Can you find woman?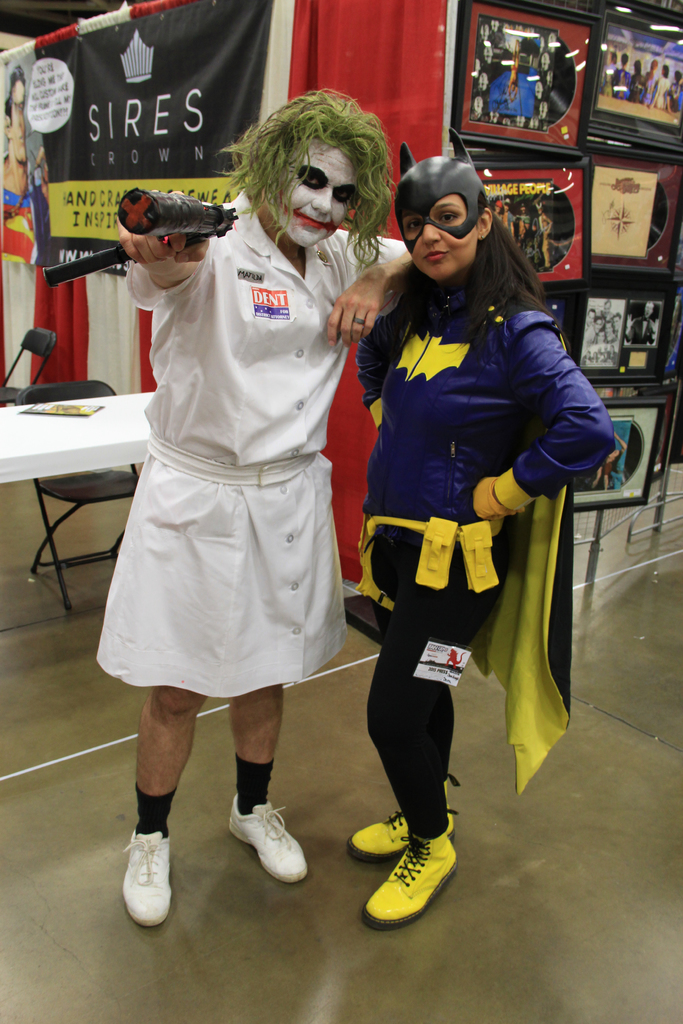
Yes, bounding box: (358, 154, 612, 928).
